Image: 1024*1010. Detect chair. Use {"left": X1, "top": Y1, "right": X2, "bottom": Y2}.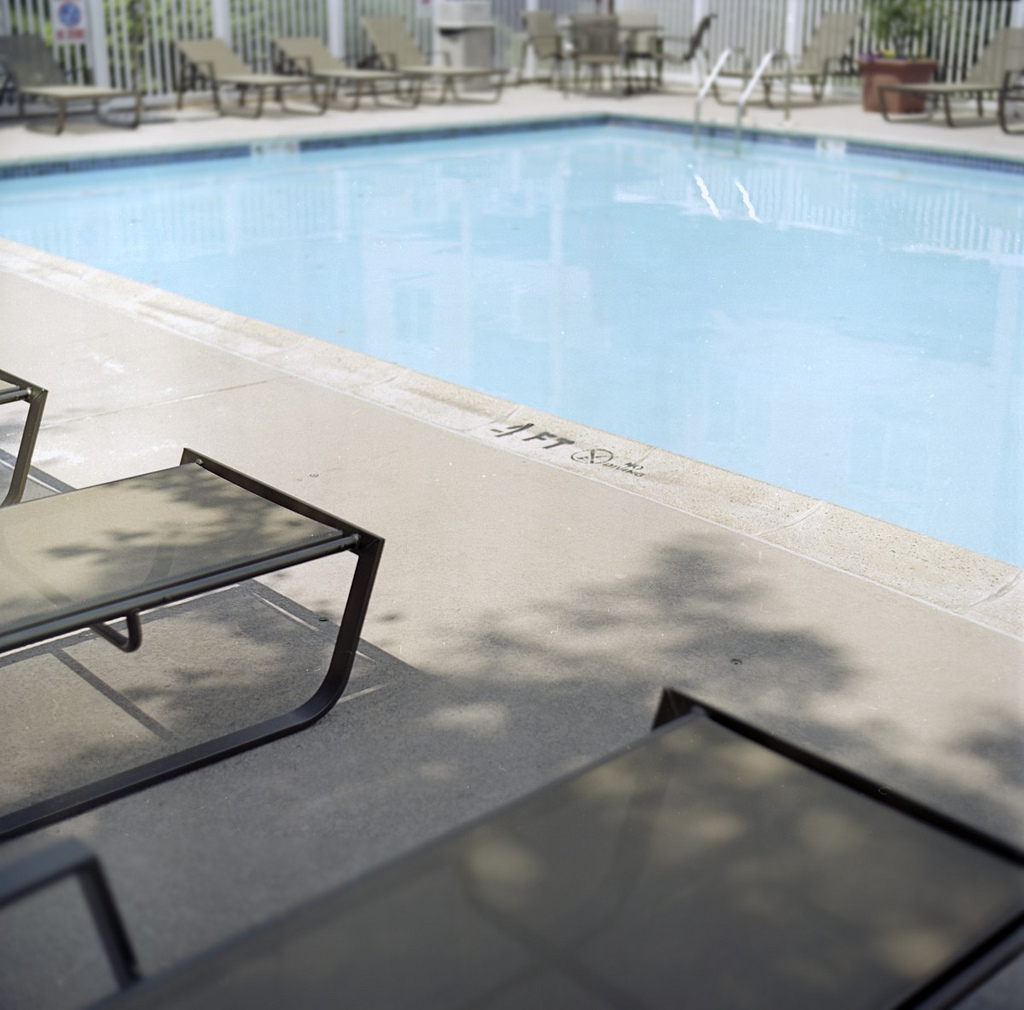
{"left": 993, "top": 69, "right": 1023, "bottom": 137}.
